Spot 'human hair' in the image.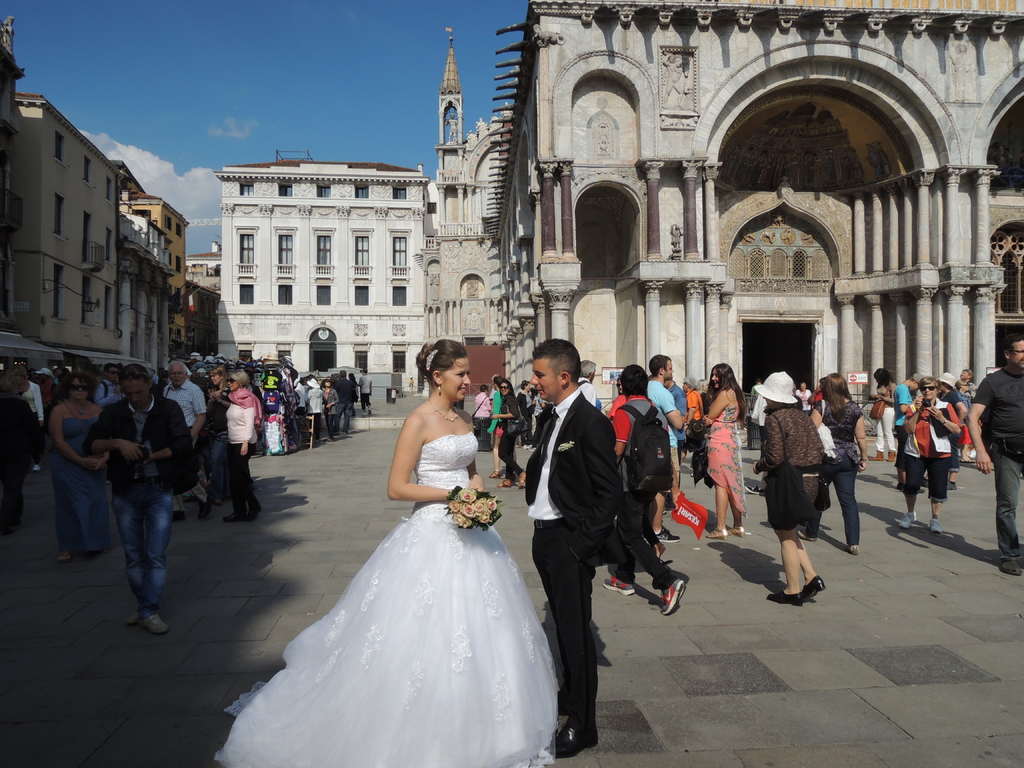
'human hair' found at bbox=(321, 380, 328, 384).
